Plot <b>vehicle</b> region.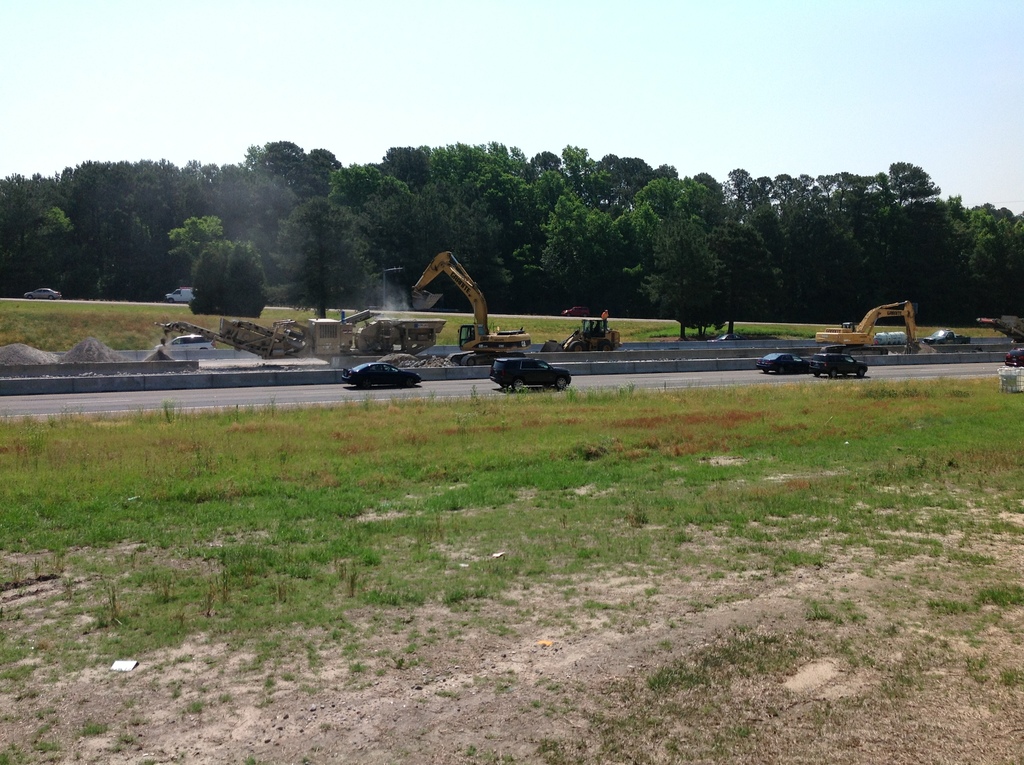
Plotted at (978, 314, 1023, 341).
